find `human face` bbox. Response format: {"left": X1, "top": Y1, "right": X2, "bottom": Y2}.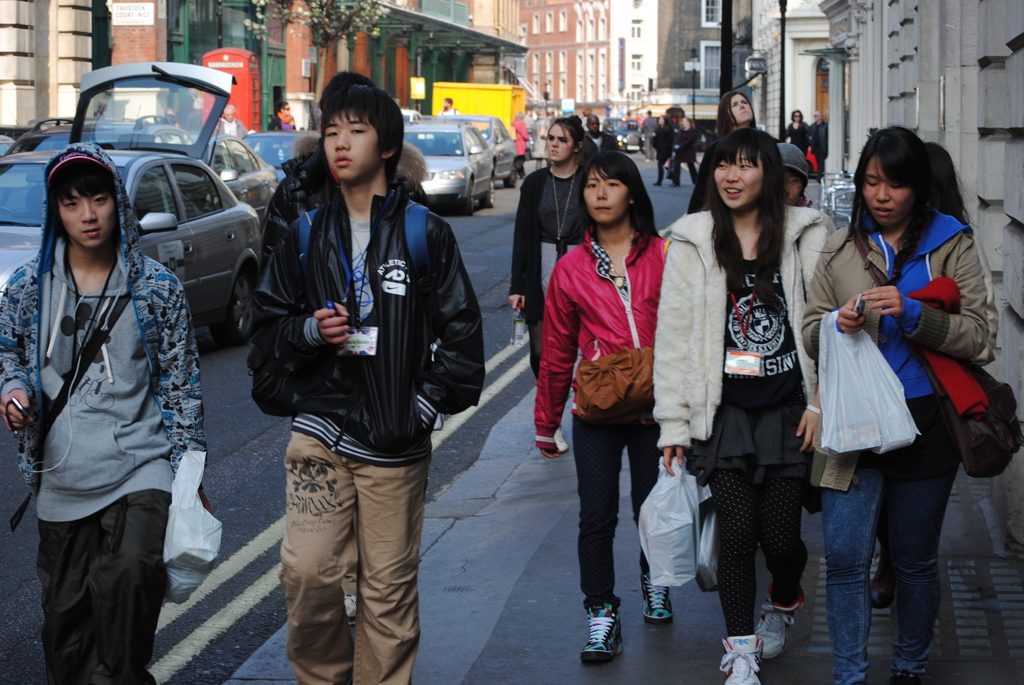
{"left": 283, "top": 102, "right": 289, "bottom": 115}.
